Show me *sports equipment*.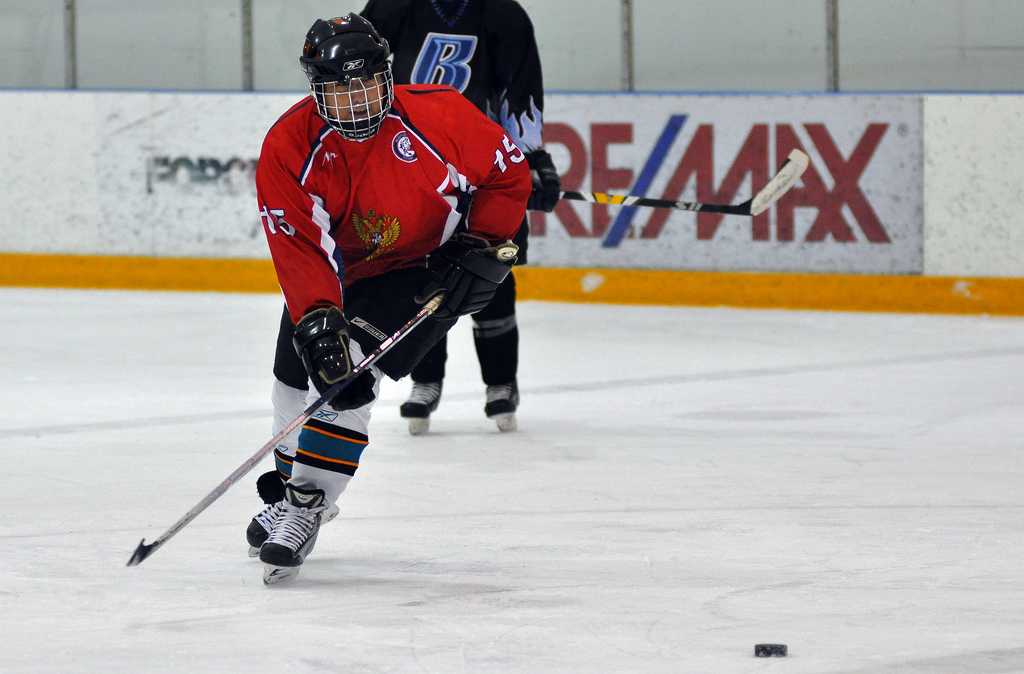
*sports equipment* is here: region(292, 305, 378, 411).
